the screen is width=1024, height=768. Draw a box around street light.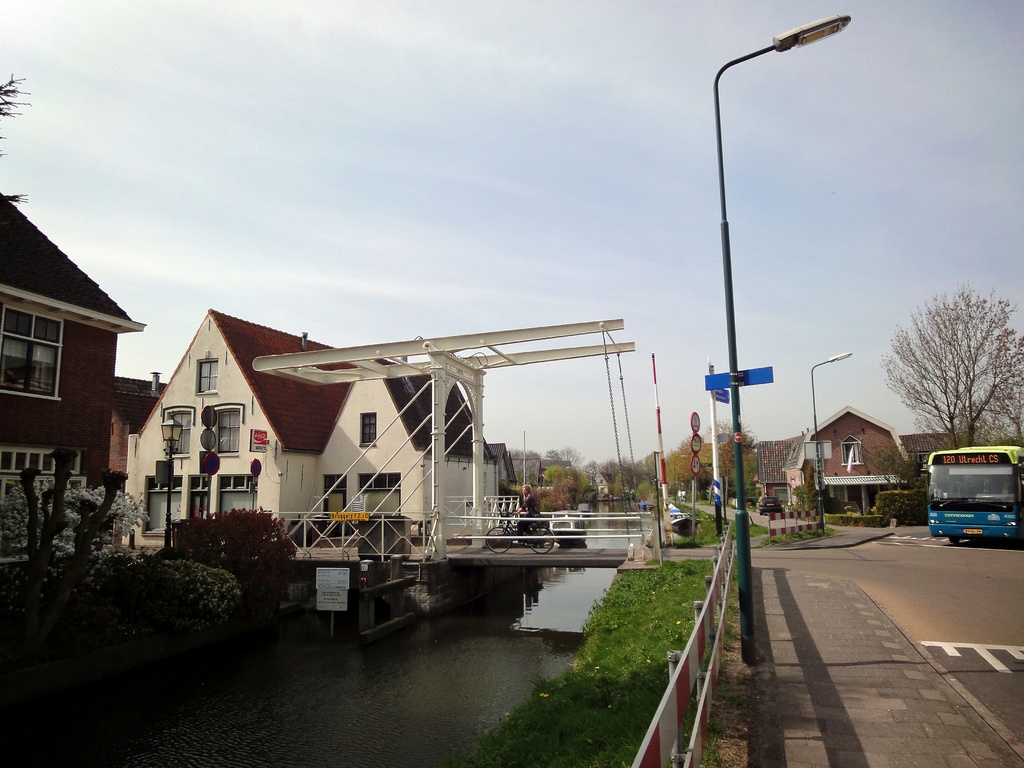
crop(161, 406, 185, 552).
